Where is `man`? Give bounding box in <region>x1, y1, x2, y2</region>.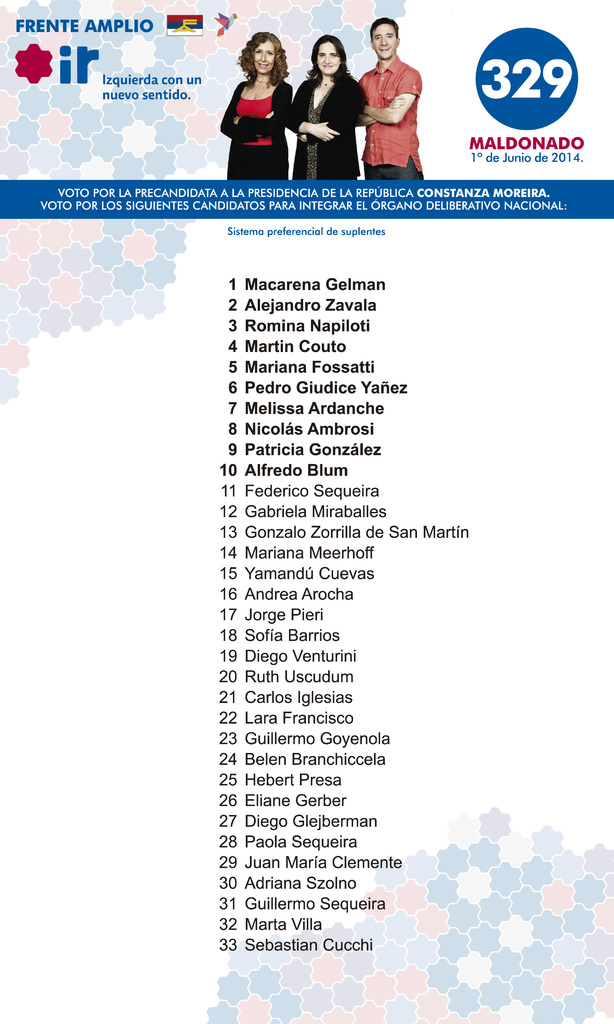
<region>354, 13, 431, 179</region>.
